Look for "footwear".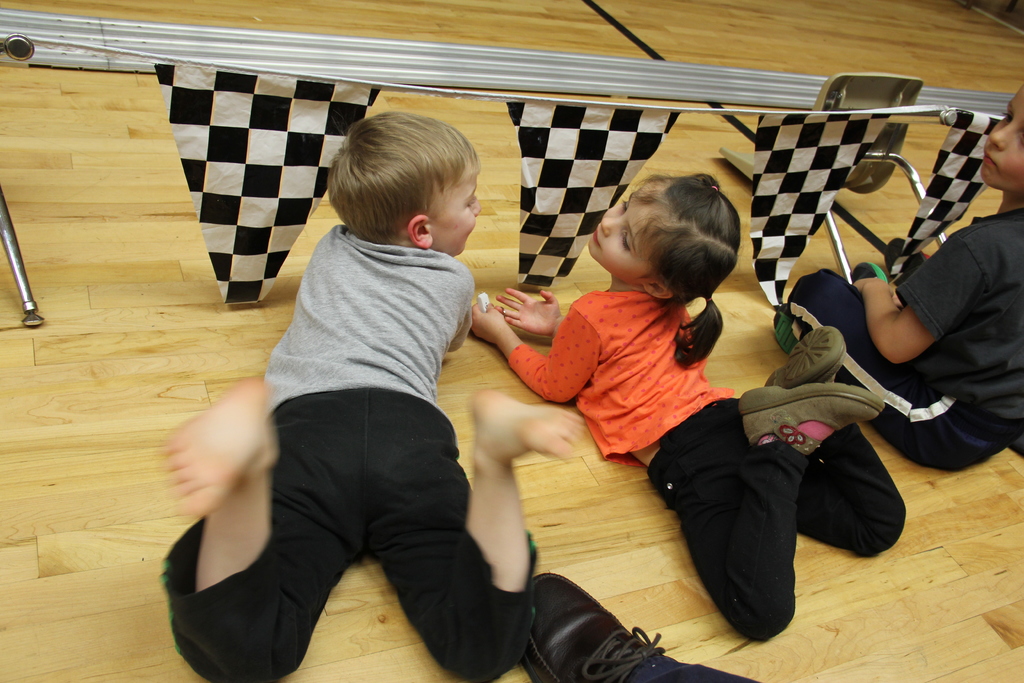
Found: <bbox>851, 263, 890, 284</bbox>.
